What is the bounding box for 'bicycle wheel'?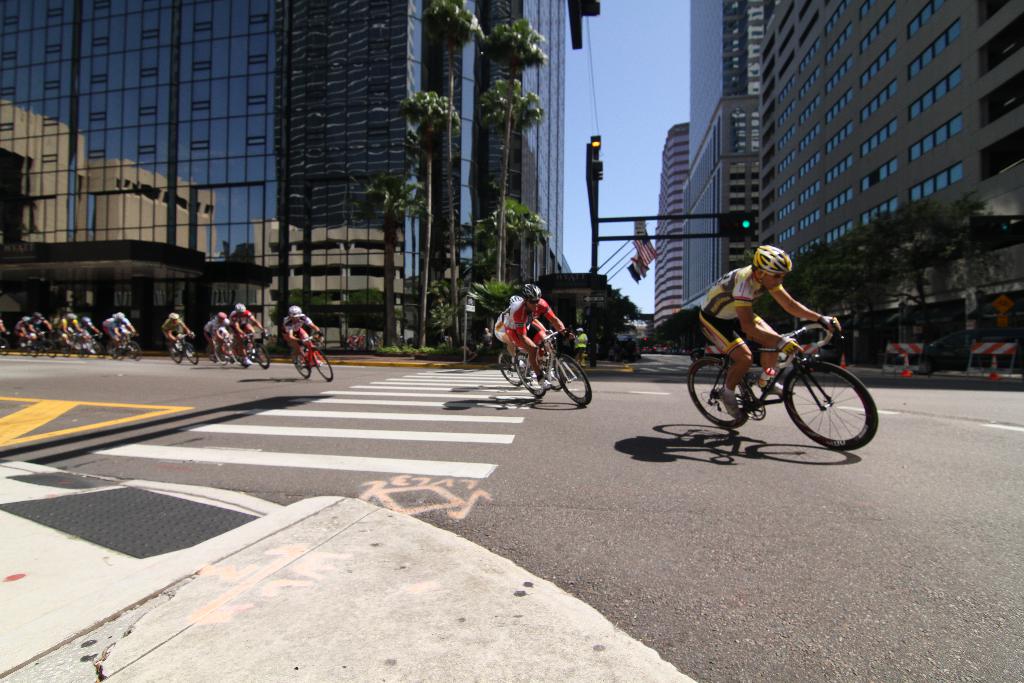
left=534, top=347, right=567, bottom=393.
